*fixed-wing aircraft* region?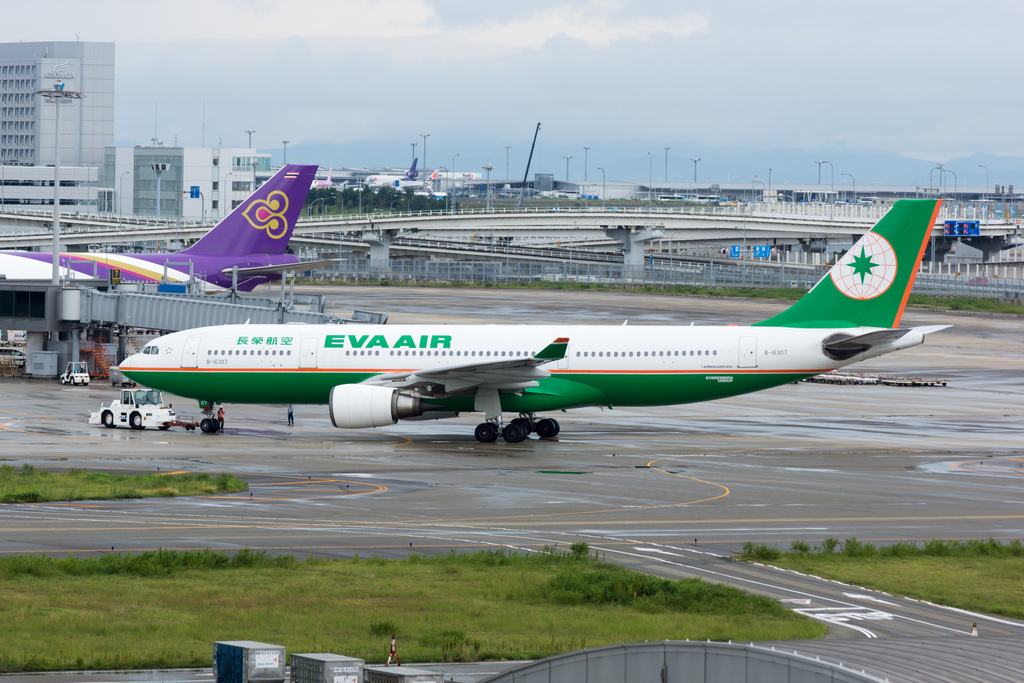
crop(3, 162, 374, 293)
